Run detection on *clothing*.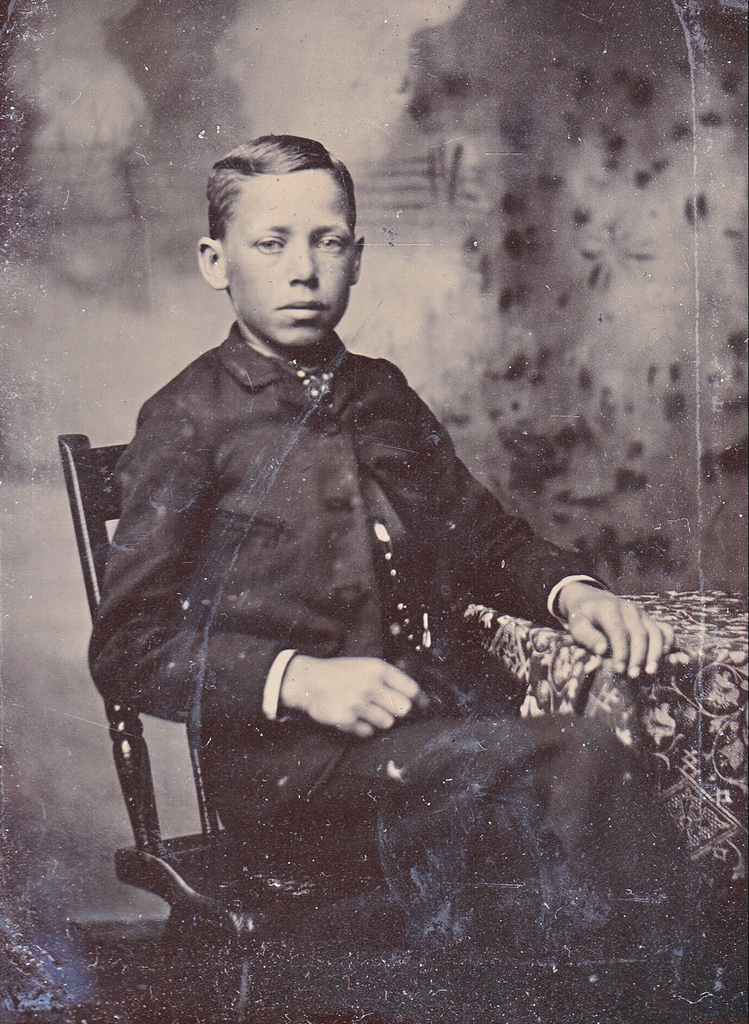
Result: 70/383/606/776.
